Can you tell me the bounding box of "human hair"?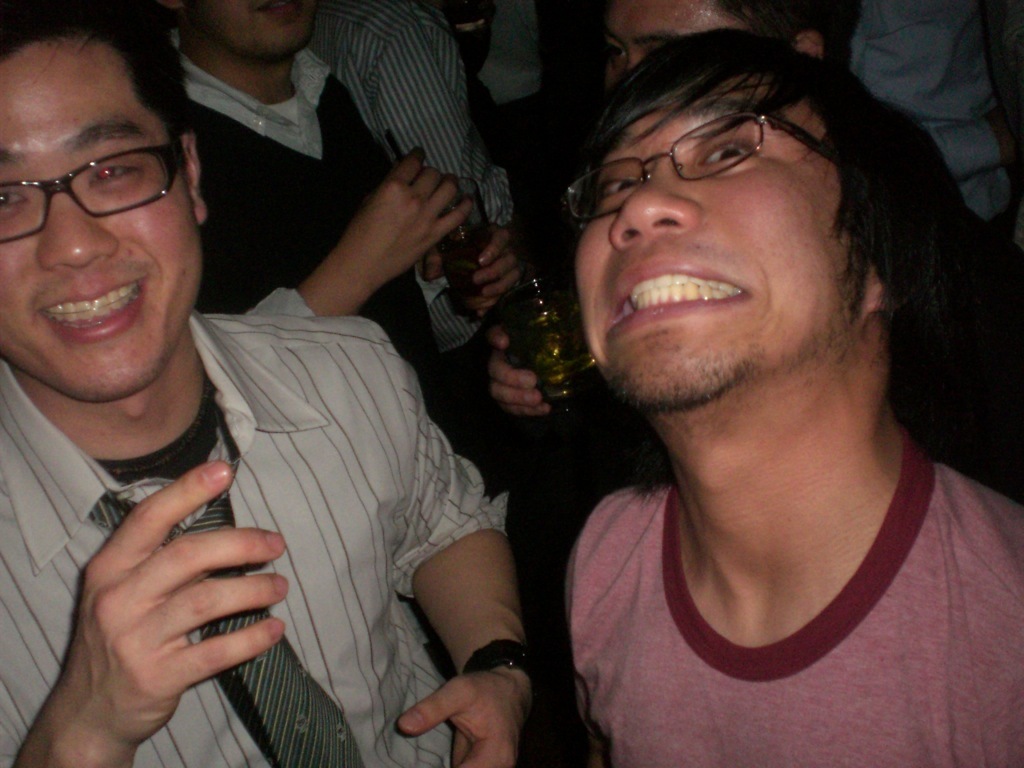
box=[711, 0, 866, 71].
